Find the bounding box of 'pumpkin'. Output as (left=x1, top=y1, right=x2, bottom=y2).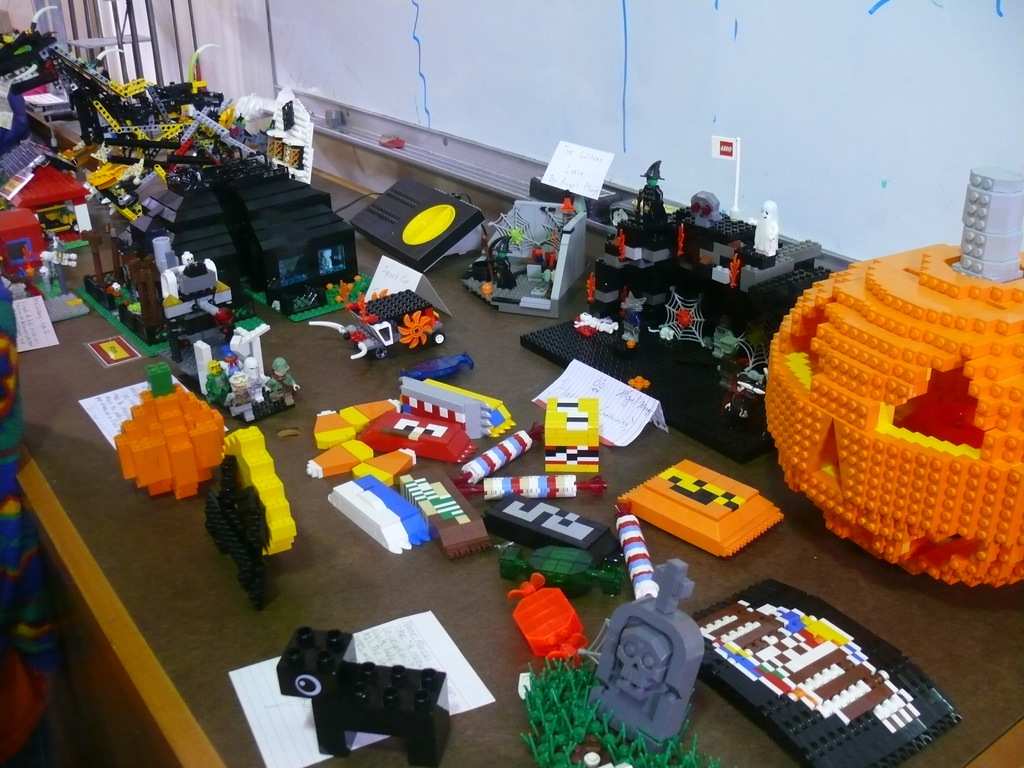
(left=759, top=168, right=1023, bottom=591).
